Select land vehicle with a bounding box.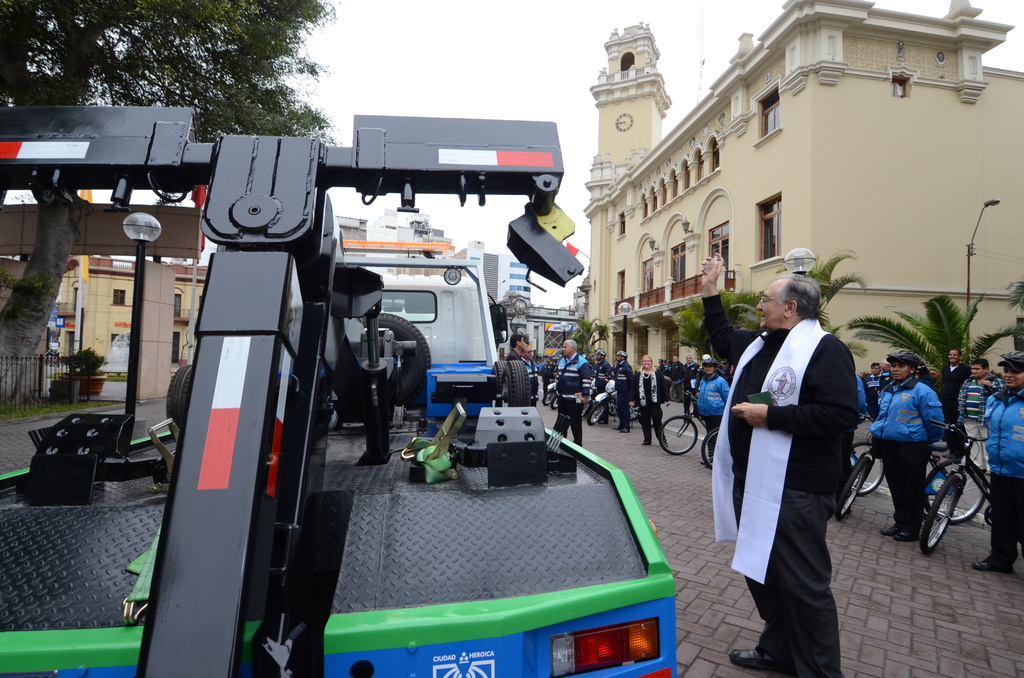
region(589, 378, 662, 428).
